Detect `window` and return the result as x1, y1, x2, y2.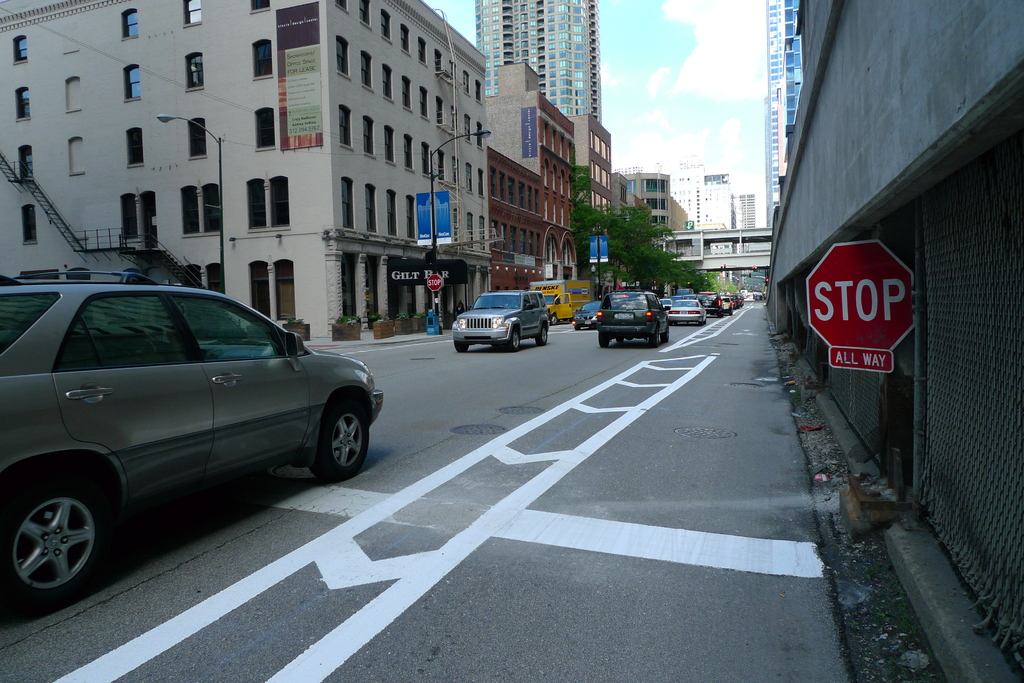
431, 49, 441, 76.
